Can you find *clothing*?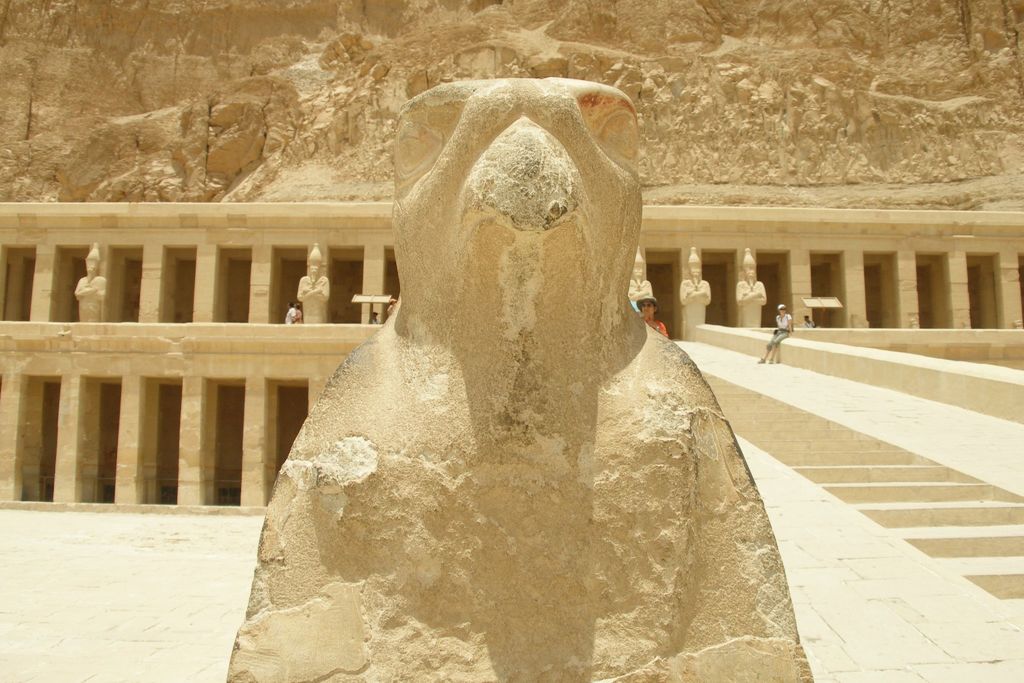
Yes, bounding box: box=[802, 322, 819, 326].
